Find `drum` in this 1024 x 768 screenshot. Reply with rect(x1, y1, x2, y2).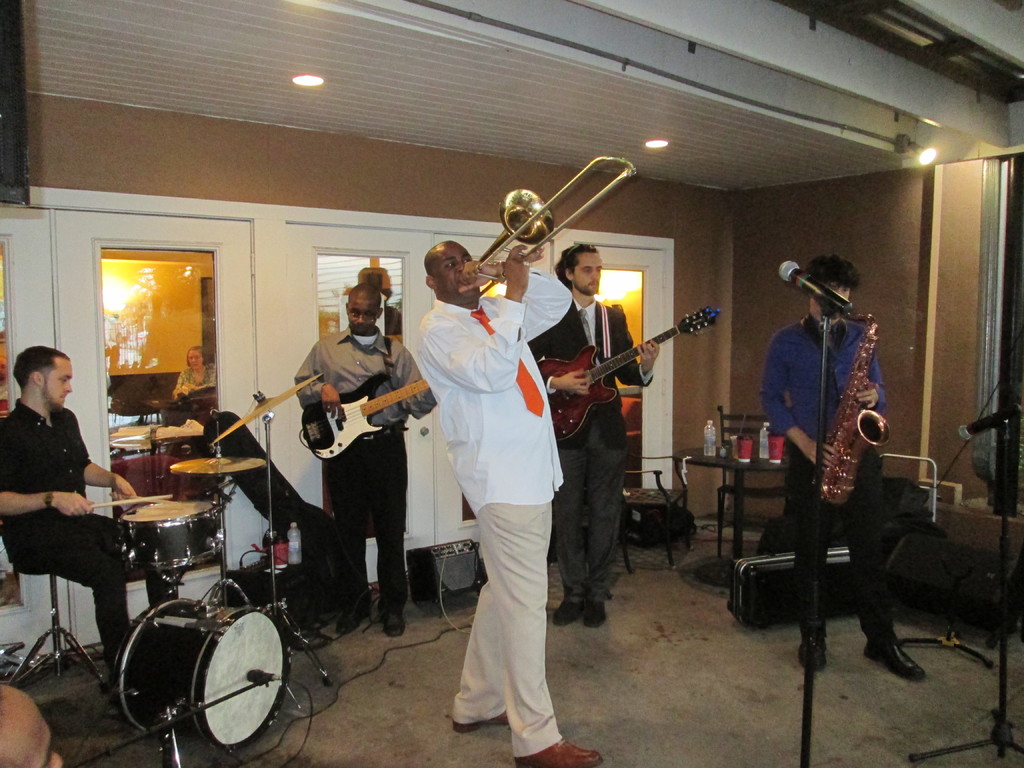
rect(91, 554, 321, 740).
